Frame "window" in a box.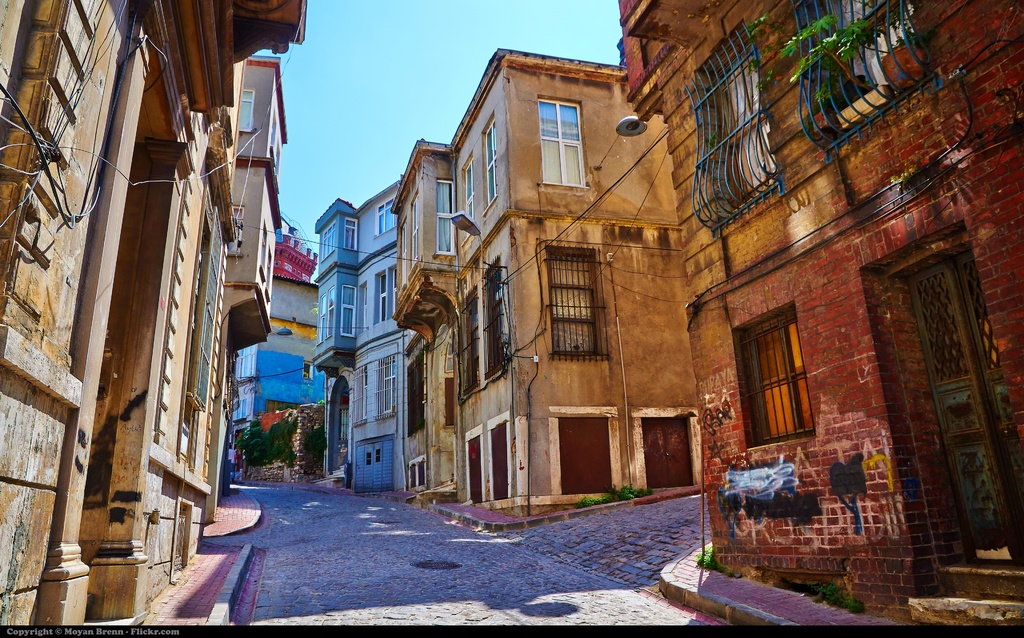
bbox=(732, 297, 811, 445).
